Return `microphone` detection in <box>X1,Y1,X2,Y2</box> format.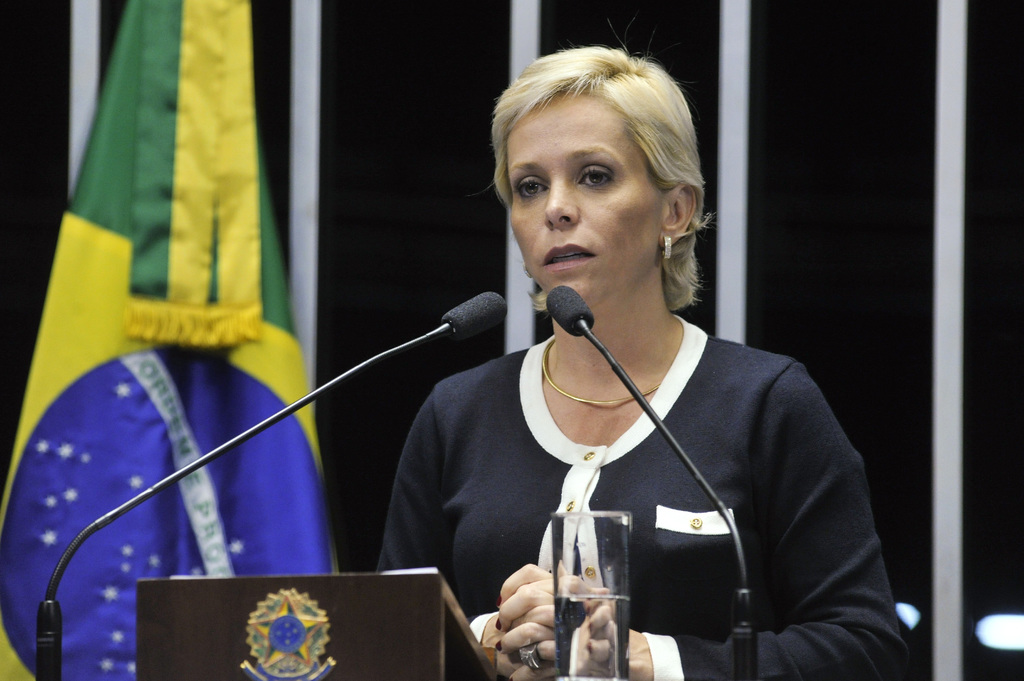
<box>409,294,507,366</box>.
